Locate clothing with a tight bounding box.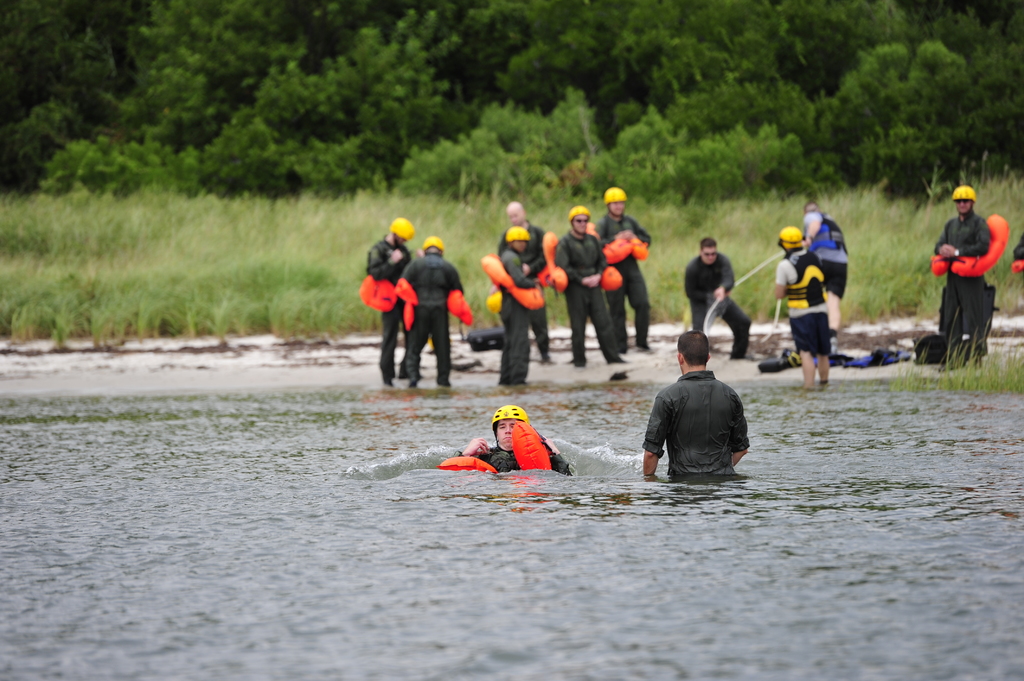
BBox(367, 234, 415, 385).
